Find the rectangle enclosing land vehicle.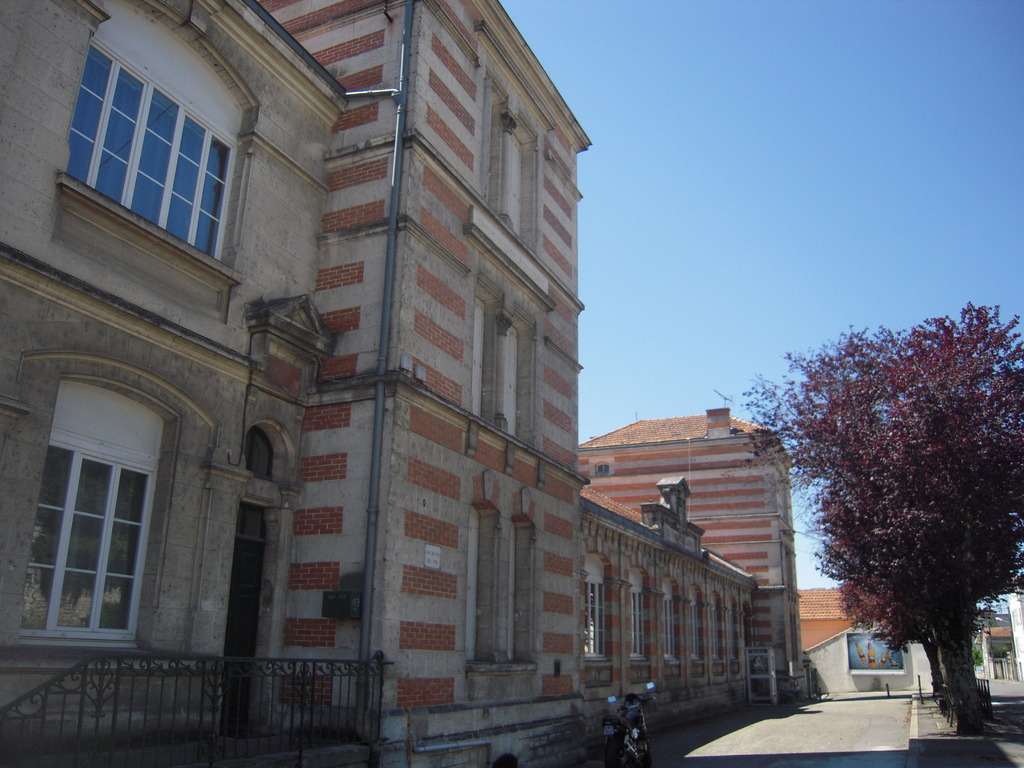
601, 681, 656, 767.
